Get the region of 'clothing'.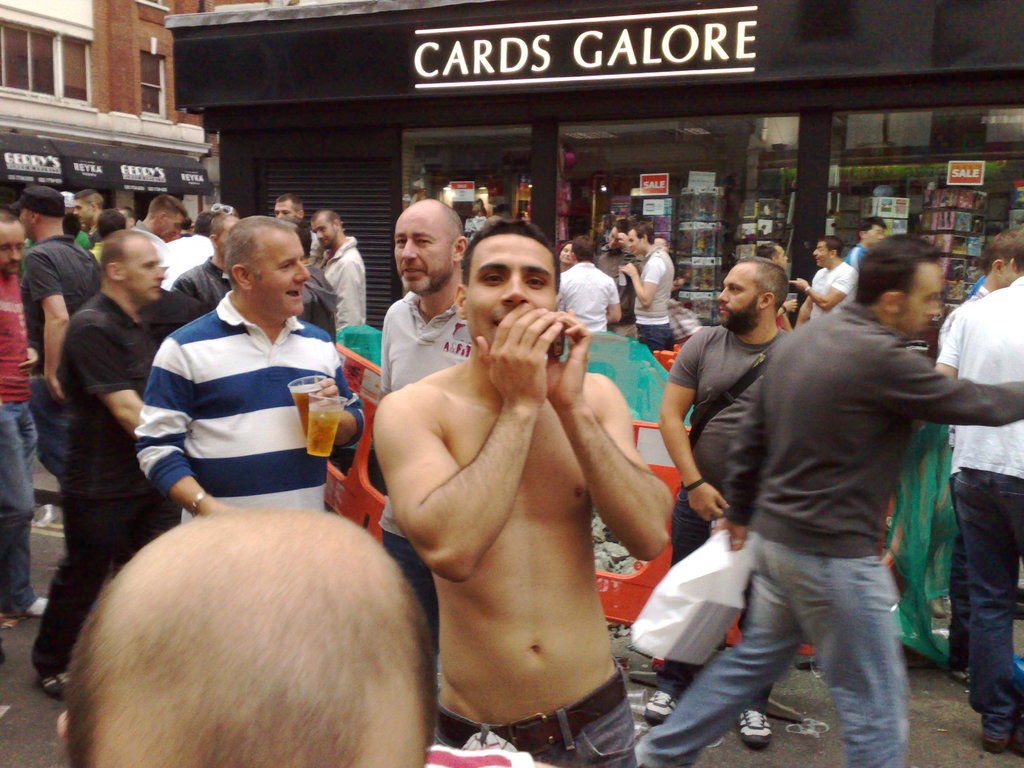
bbox=(163, 232, 212, 280).
